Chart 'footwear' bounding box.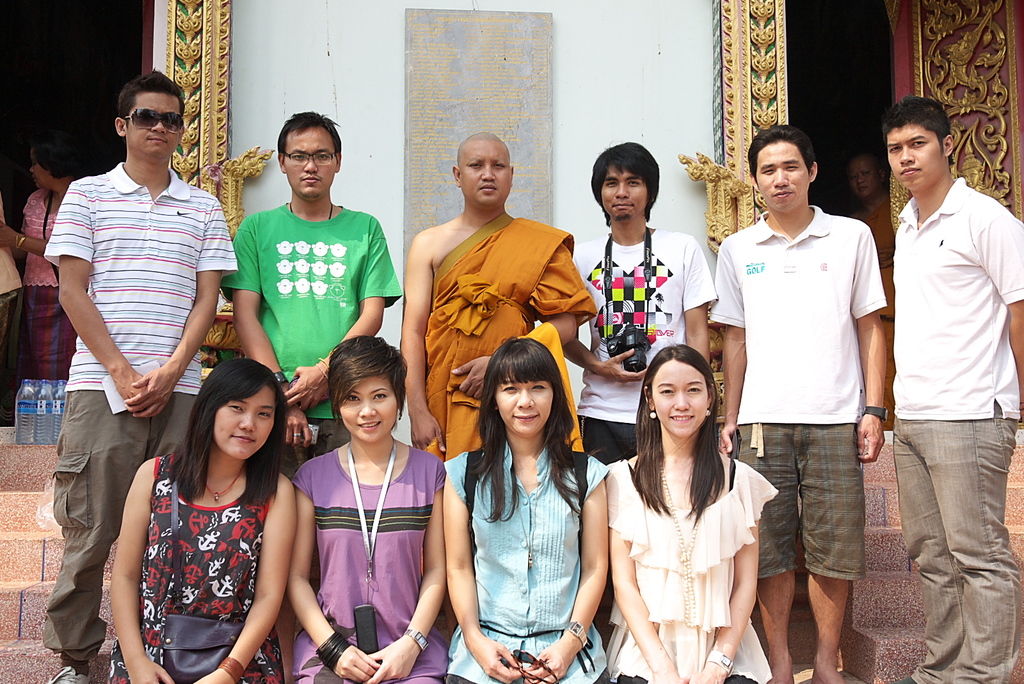
Charted: {"x1": 45, "y1": 664, "x2": 93, "y2": 683}.
